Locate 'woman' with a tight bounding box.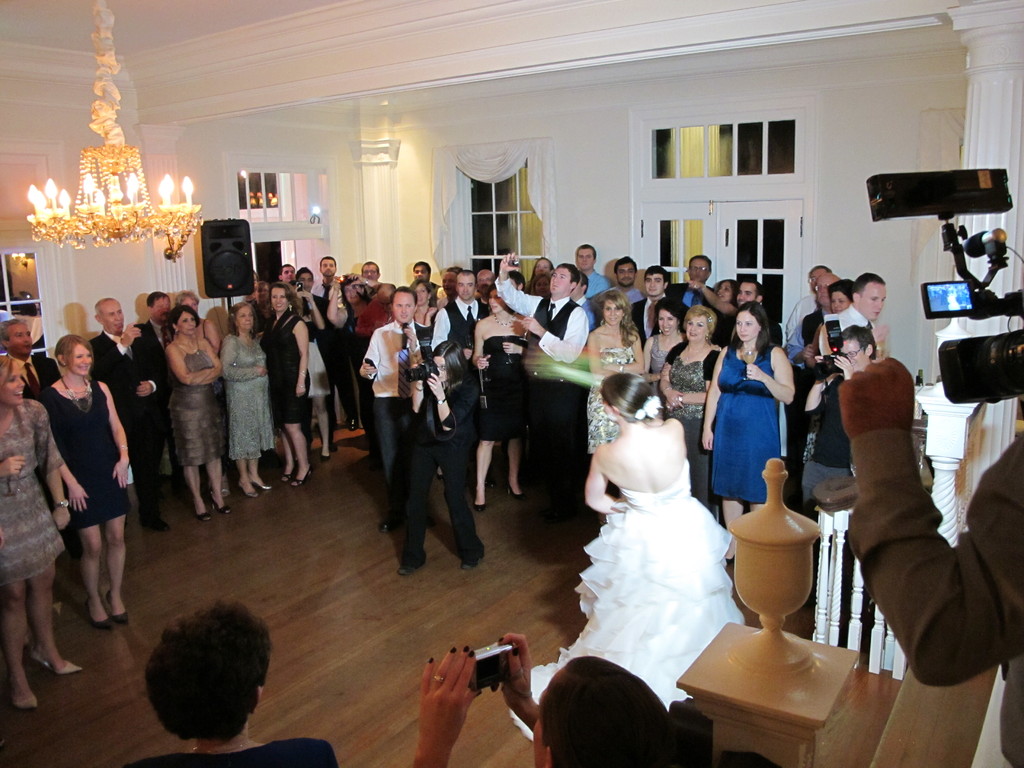
(left=178, top=289, right=219, bottom=348).
